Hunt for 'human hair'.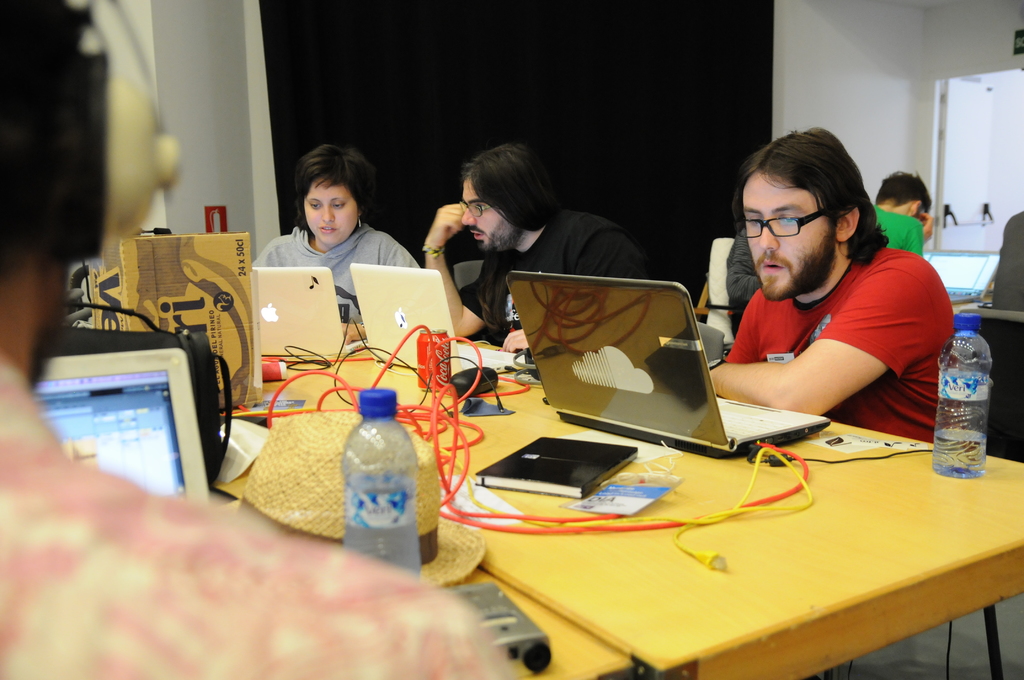
Hunted down at (0,0,70,269).
